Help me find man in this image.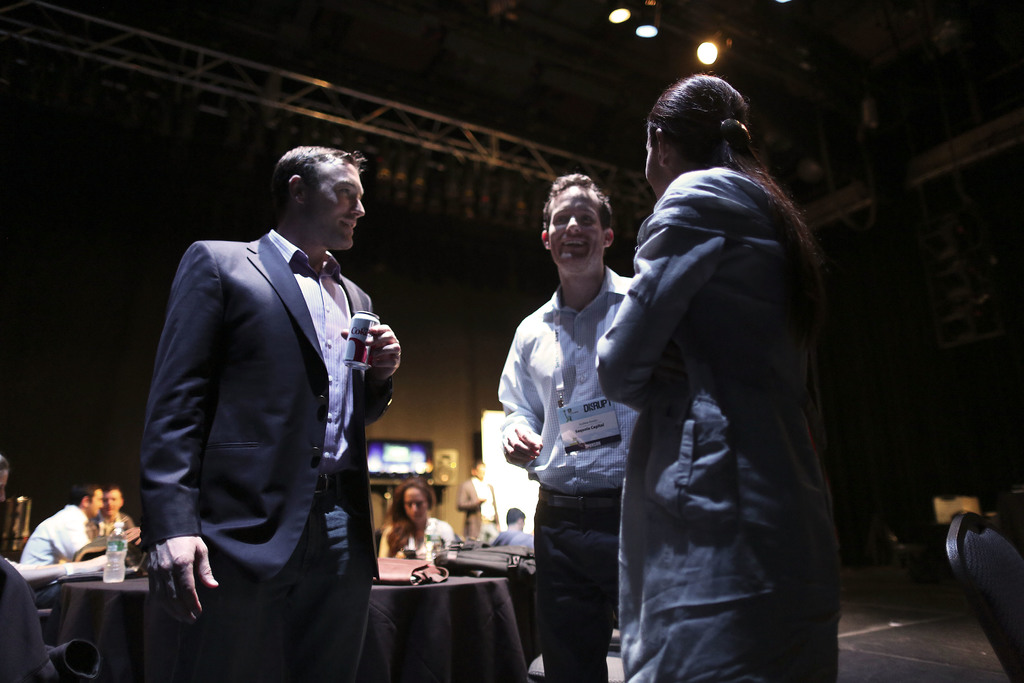
Found it: 12,486,104,607.
